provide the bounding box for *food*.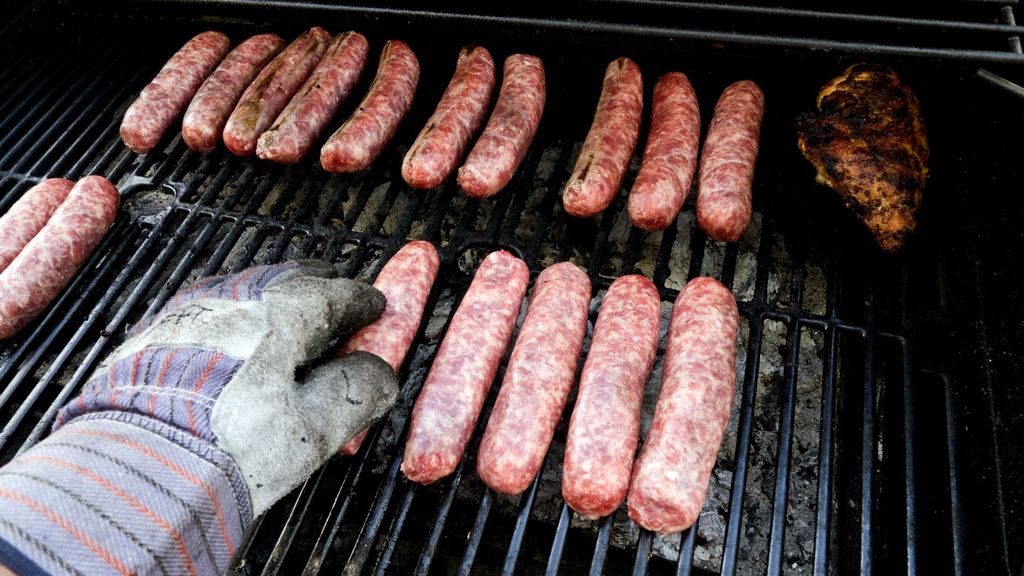
[x1=563, y1=58, x2=643, y2=216].
